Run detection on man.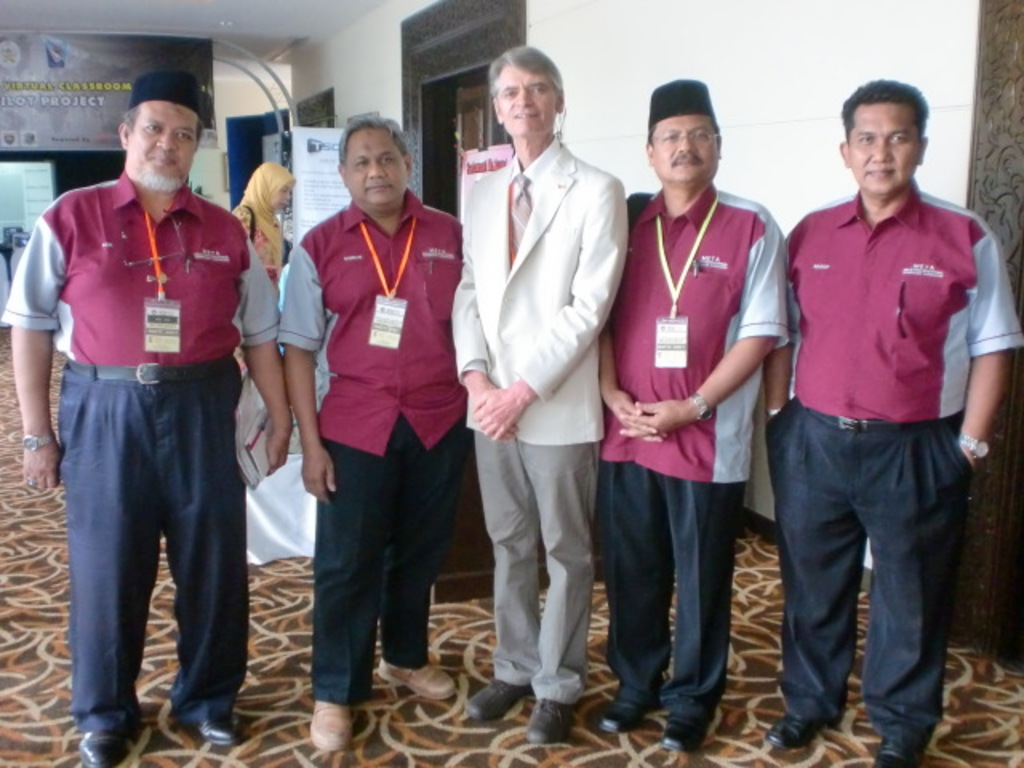
Result: [770,82,1022,766].
